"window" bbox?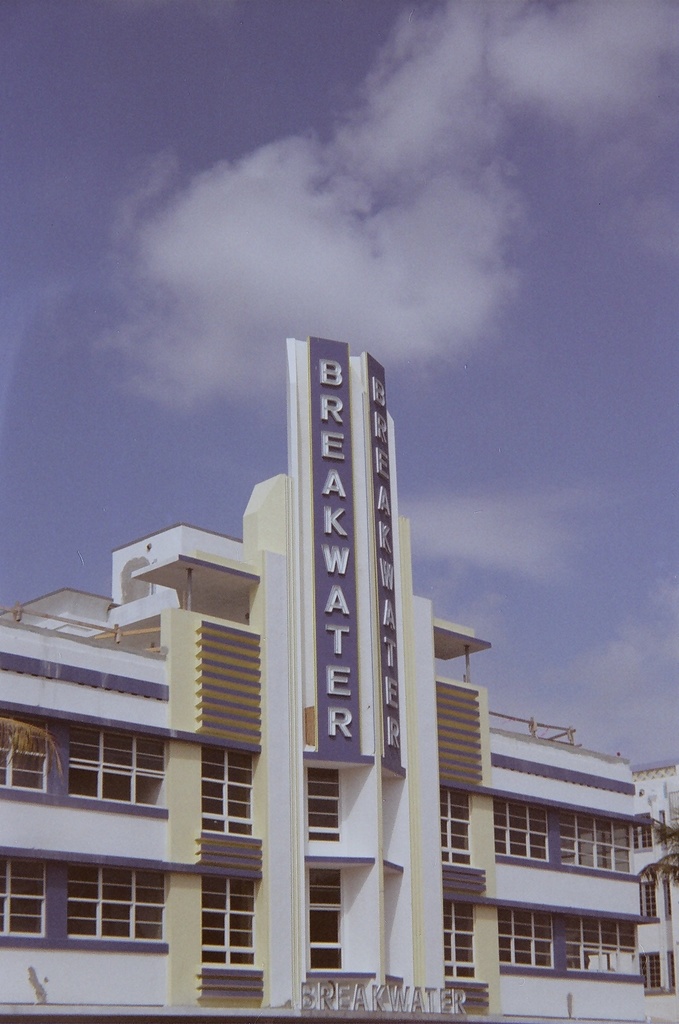
Rect(194, 747, 262, 826)
